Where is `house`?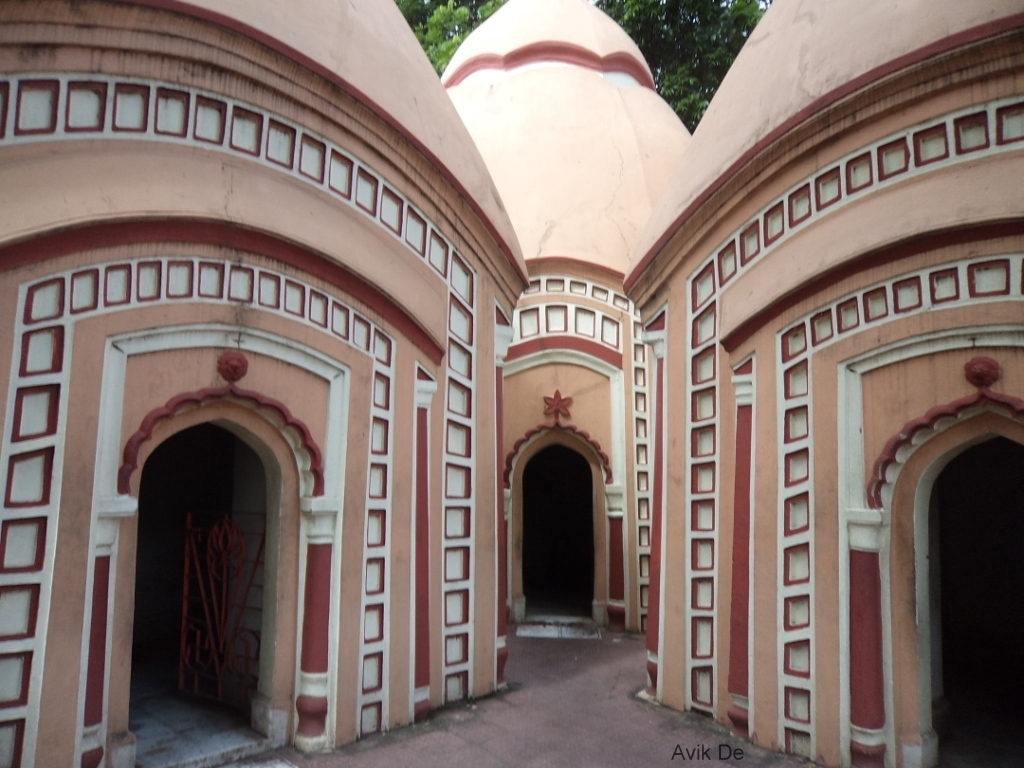
detection(0, 2, 998, 767).
